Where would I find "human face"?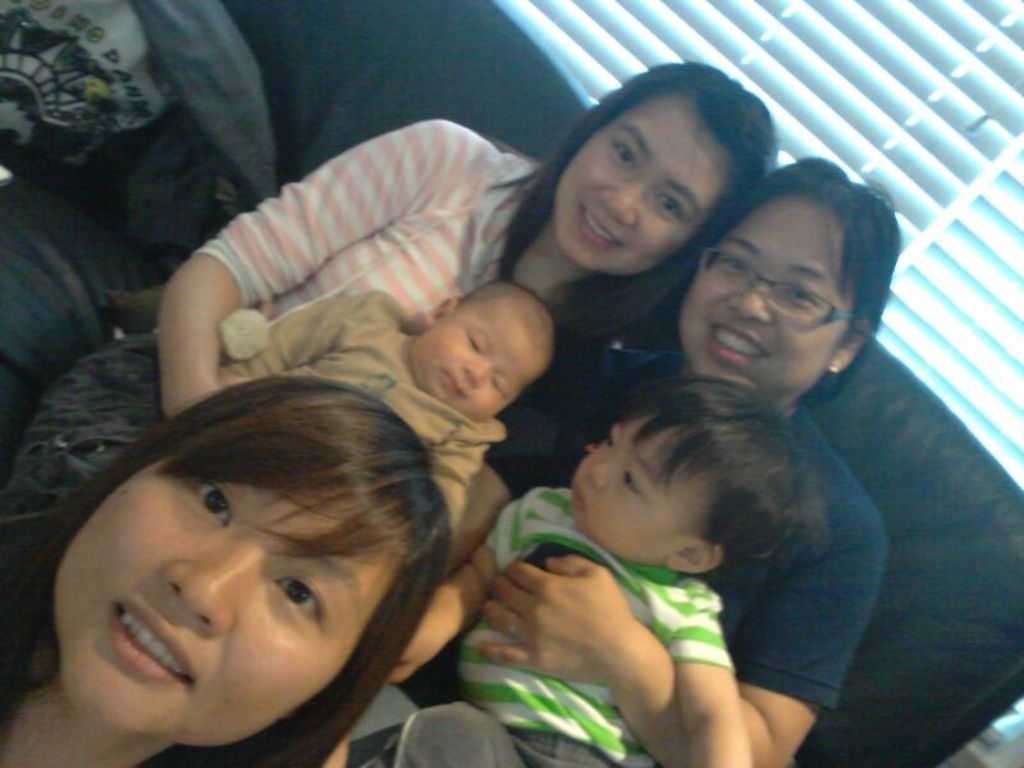
At BBox(676, 191, 856, 398).
